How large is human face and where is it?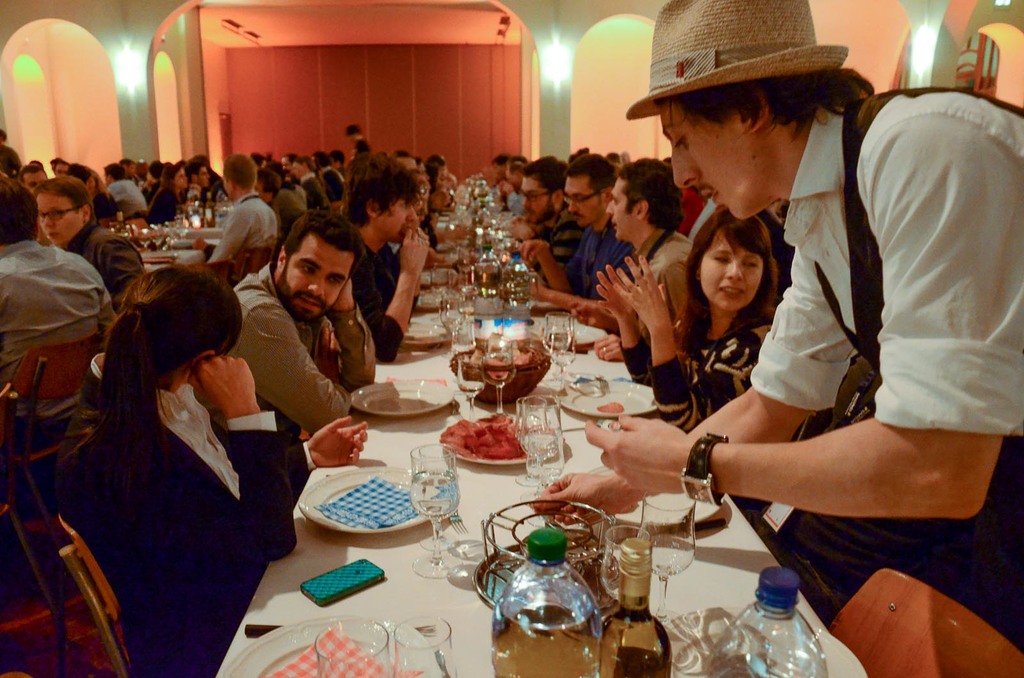
Bounding box: <region>252, 177, 269, 203</region>.
